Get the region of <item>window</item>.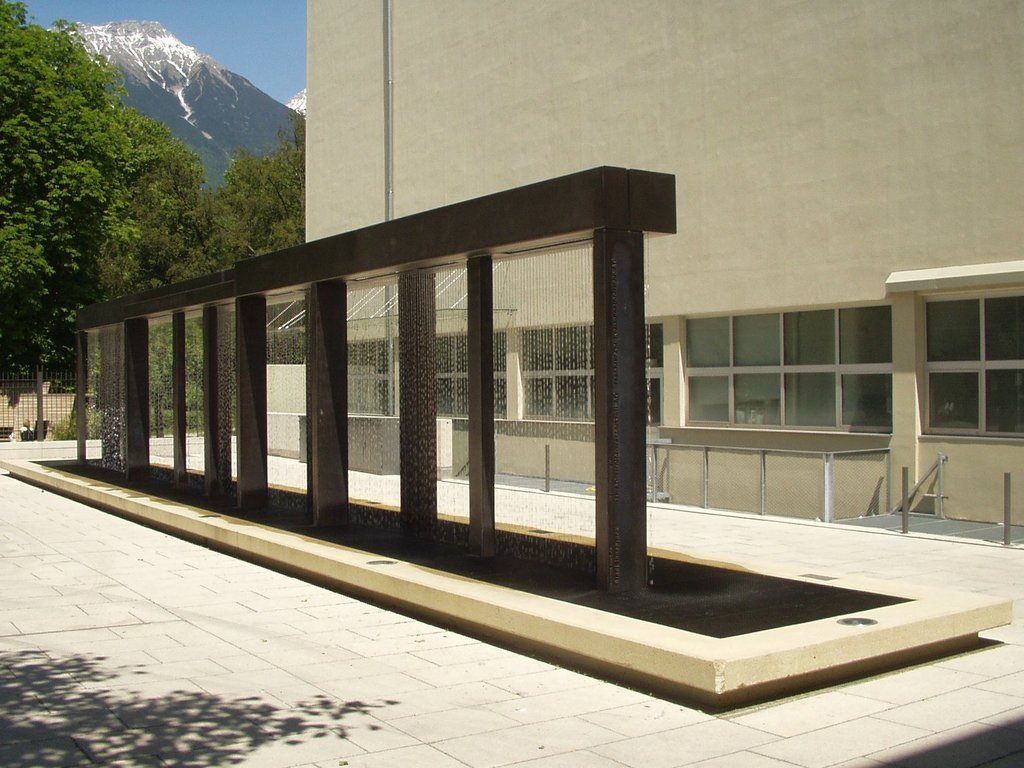
<bbox>687, 321, 893, 438</bbox>.
